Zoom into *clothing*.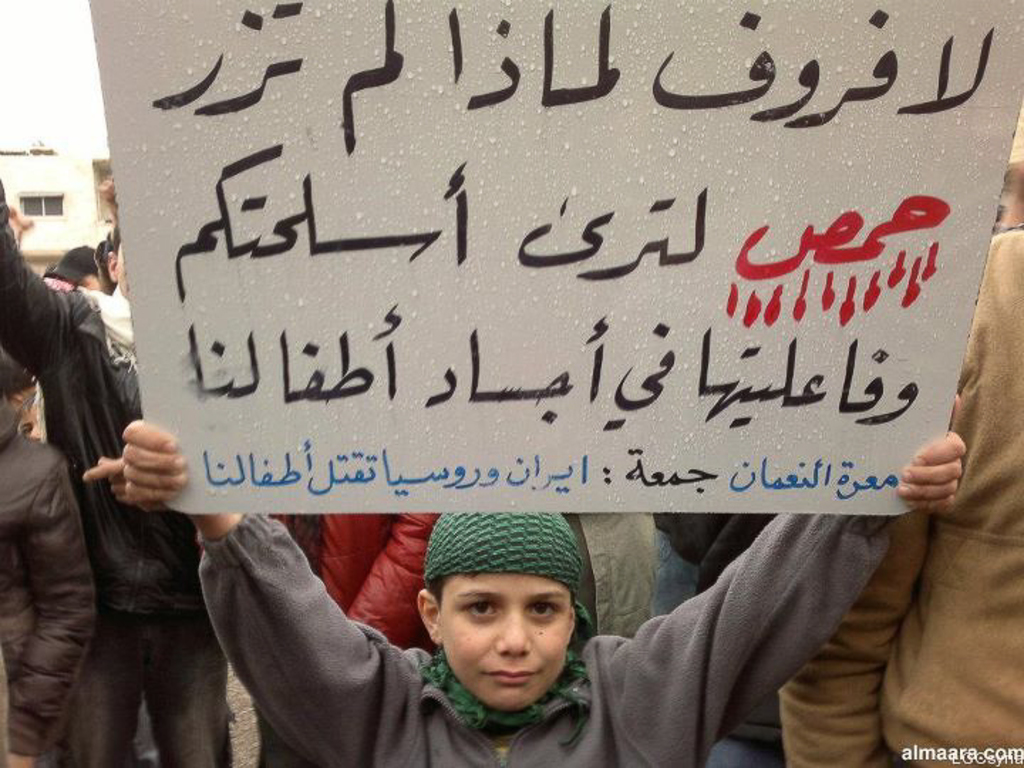
Zoom target: pyautogui.locateOnScreen(0, 181, 223, 767).
